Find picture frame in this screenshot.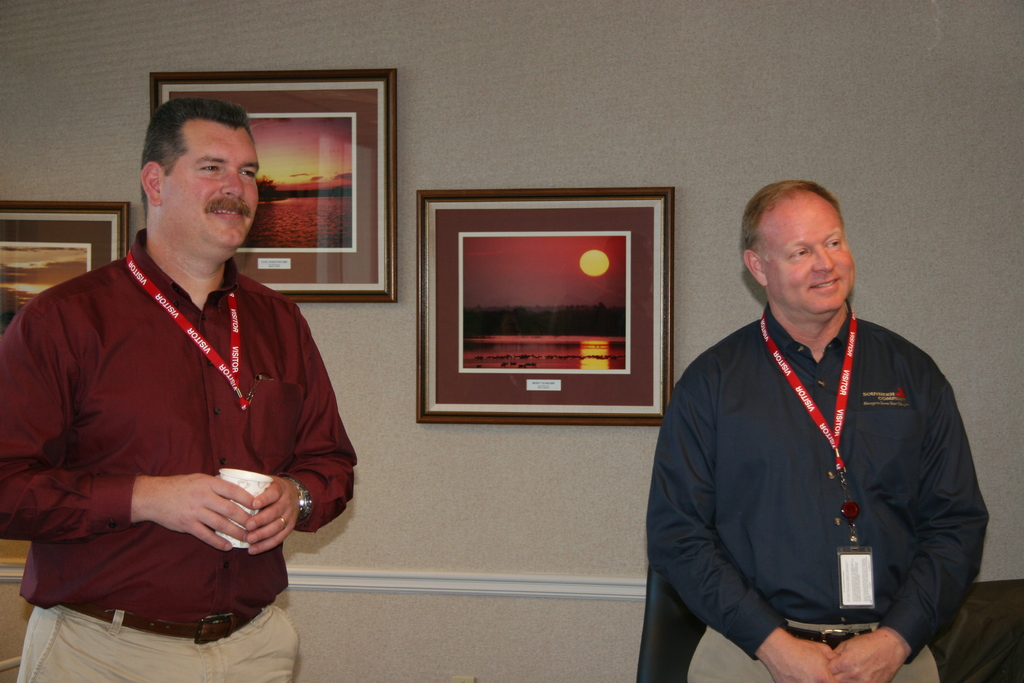
The bounding box for picture frame is select_region(149, 65, 396, 304).
